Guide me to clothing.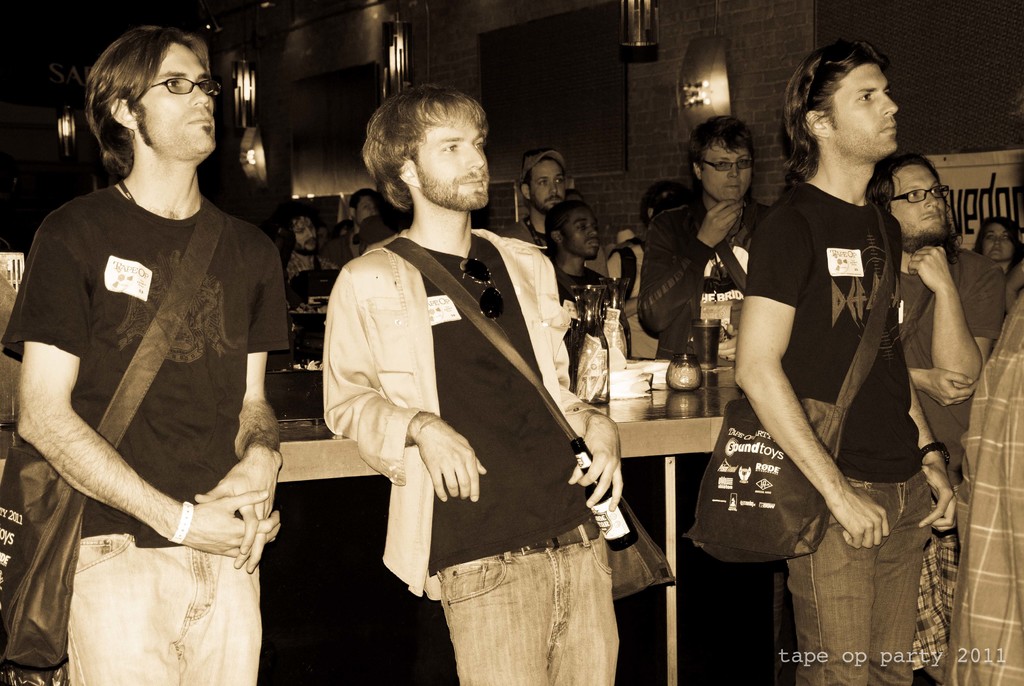
Guidance: 929:275:1023:685.
